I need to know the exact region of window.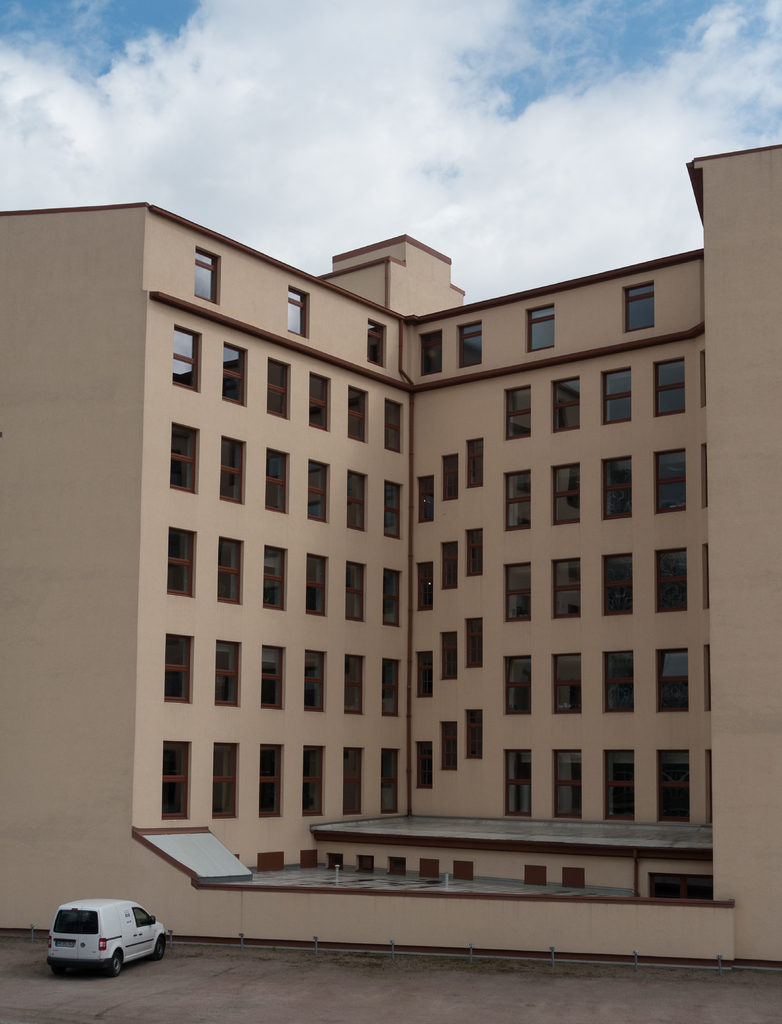
Region: 213:740:238:817.
